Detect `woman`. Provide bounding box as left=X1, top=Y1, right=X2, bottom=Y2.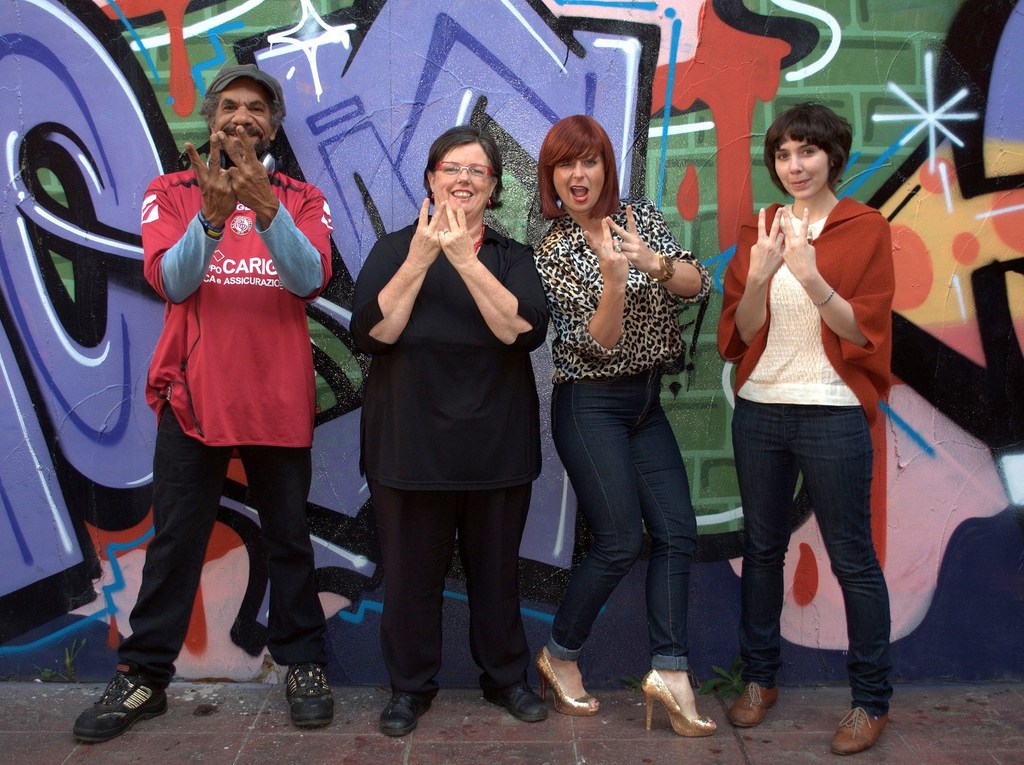
left=528, top=112, right=728, bottom=743.
